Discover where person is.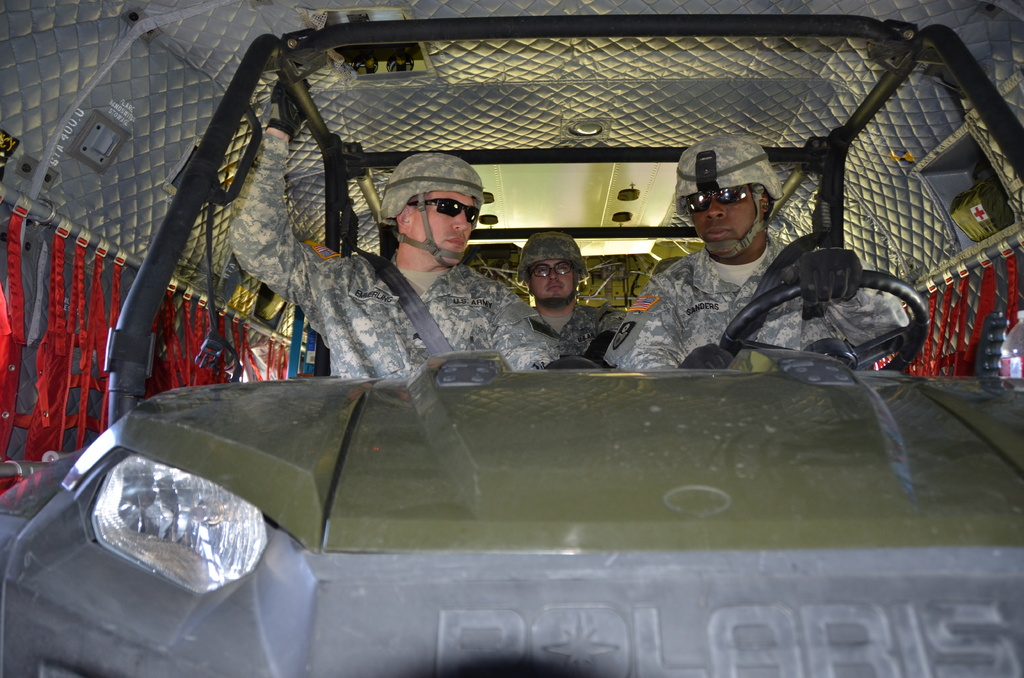
Discovered at box=[602, 132, 909, 377].
